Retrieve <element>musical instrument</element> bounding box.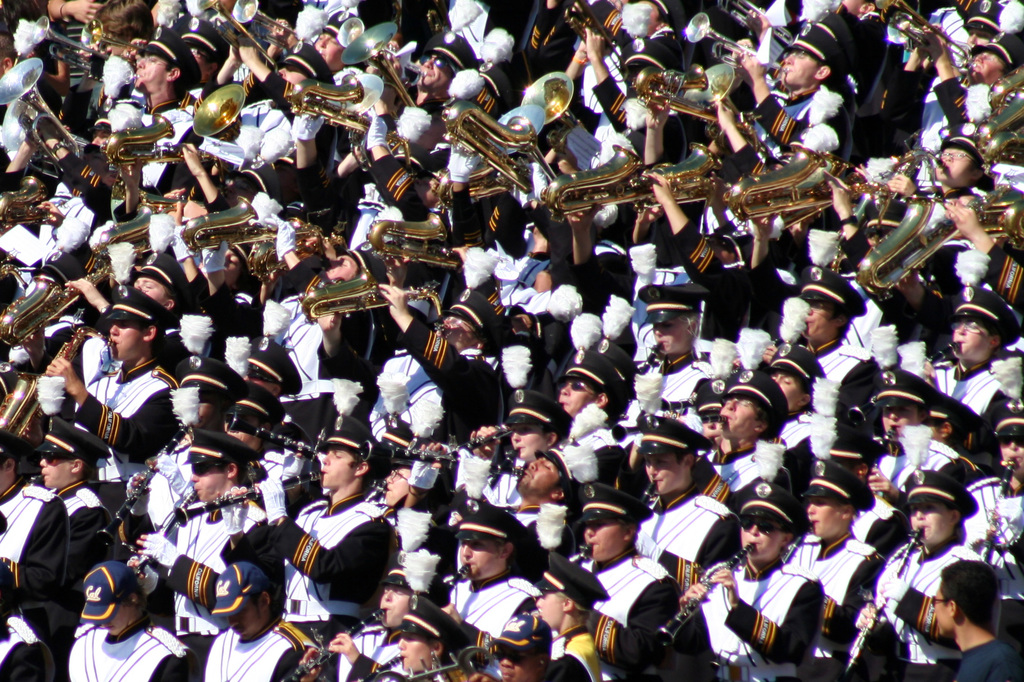
Bounding box: 362, 653, 406, 680.
